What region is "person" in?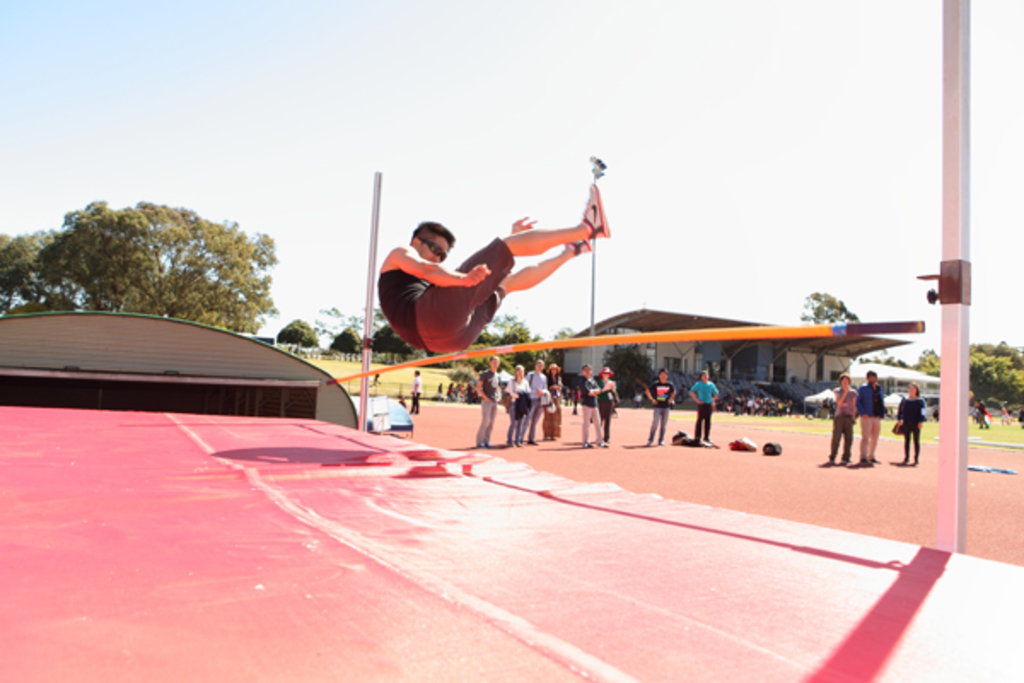
(left=526, top=360, right=548, bottom=444).
